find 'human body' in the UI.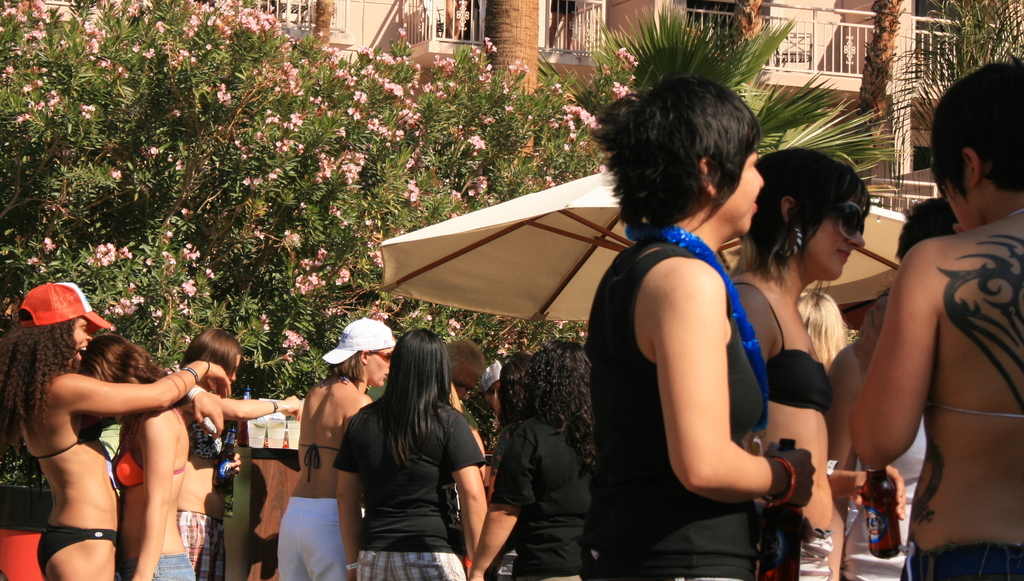
UI element at box(504, 353, 536, 440).
